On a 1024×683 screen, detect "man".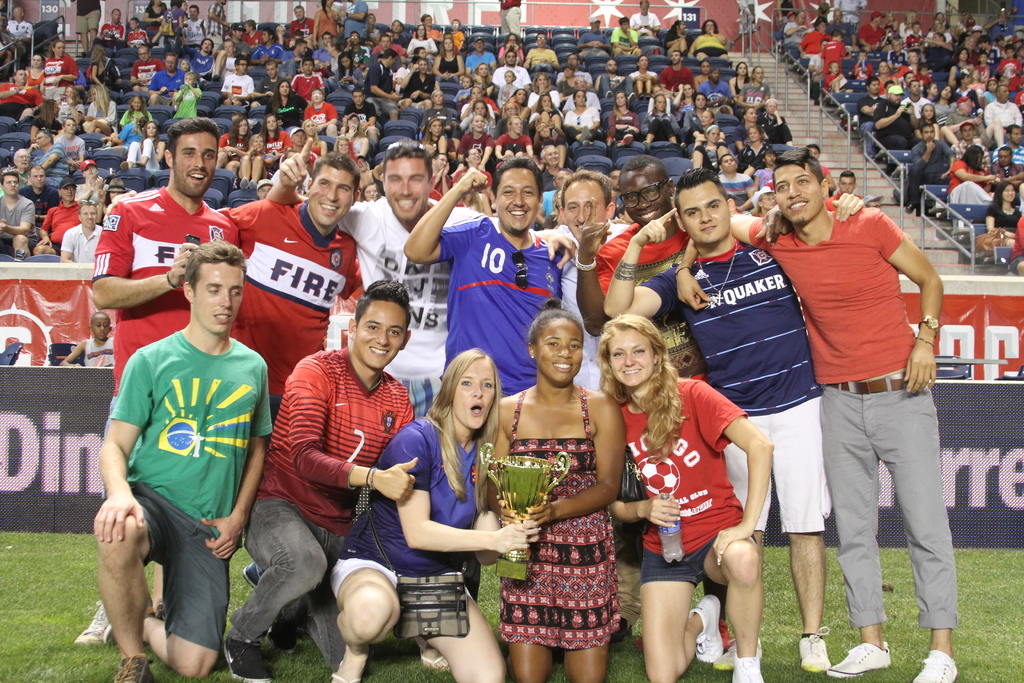
[316,30,334,58].
